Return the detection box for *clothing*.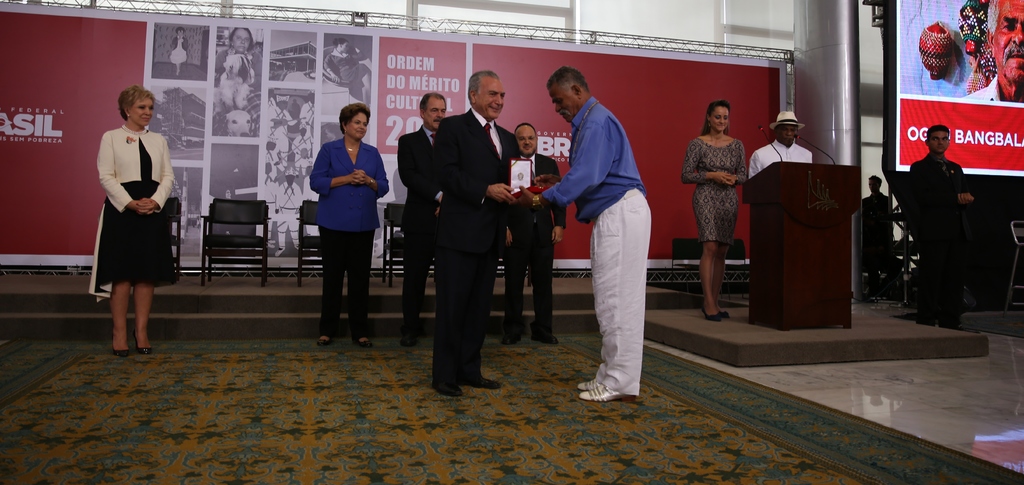
<region>98, 122, 172, 287</region>.
